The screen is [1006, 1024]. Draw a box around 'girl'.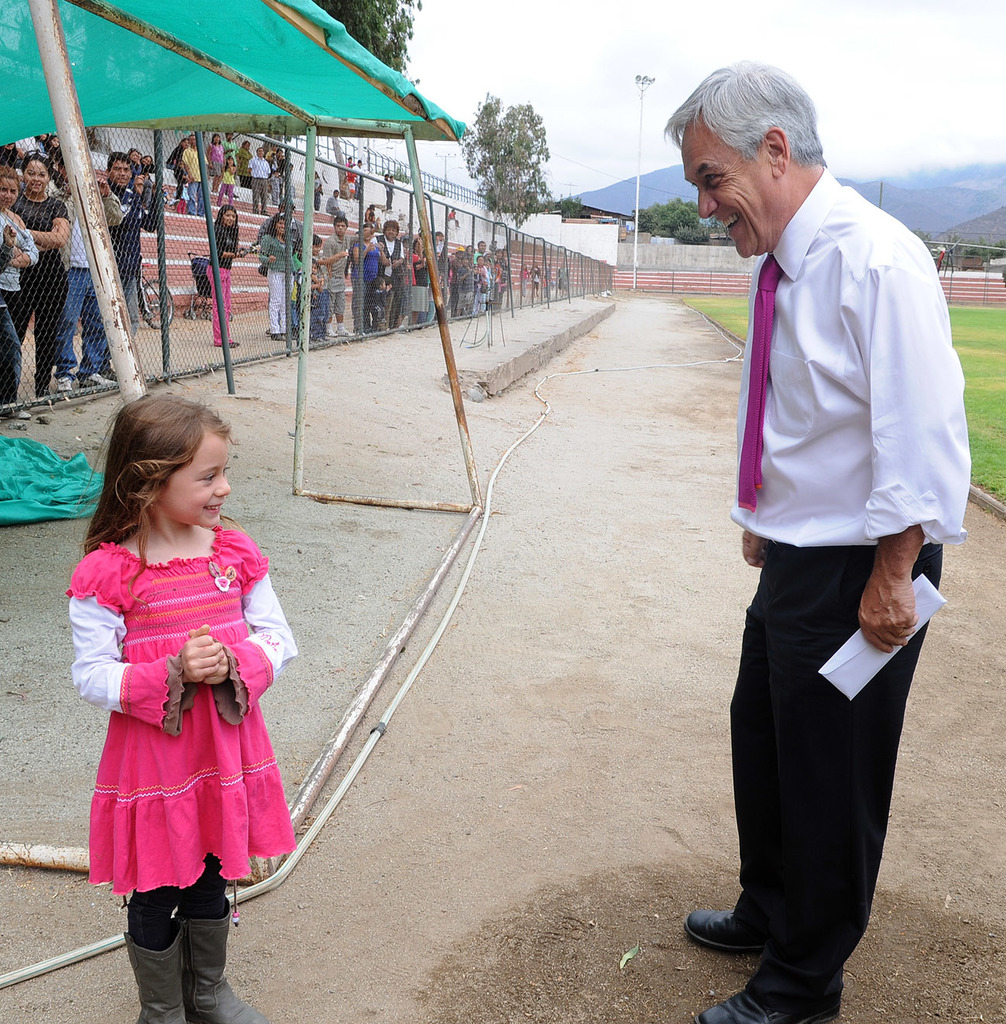
<box>218,156,233,204</box>.
